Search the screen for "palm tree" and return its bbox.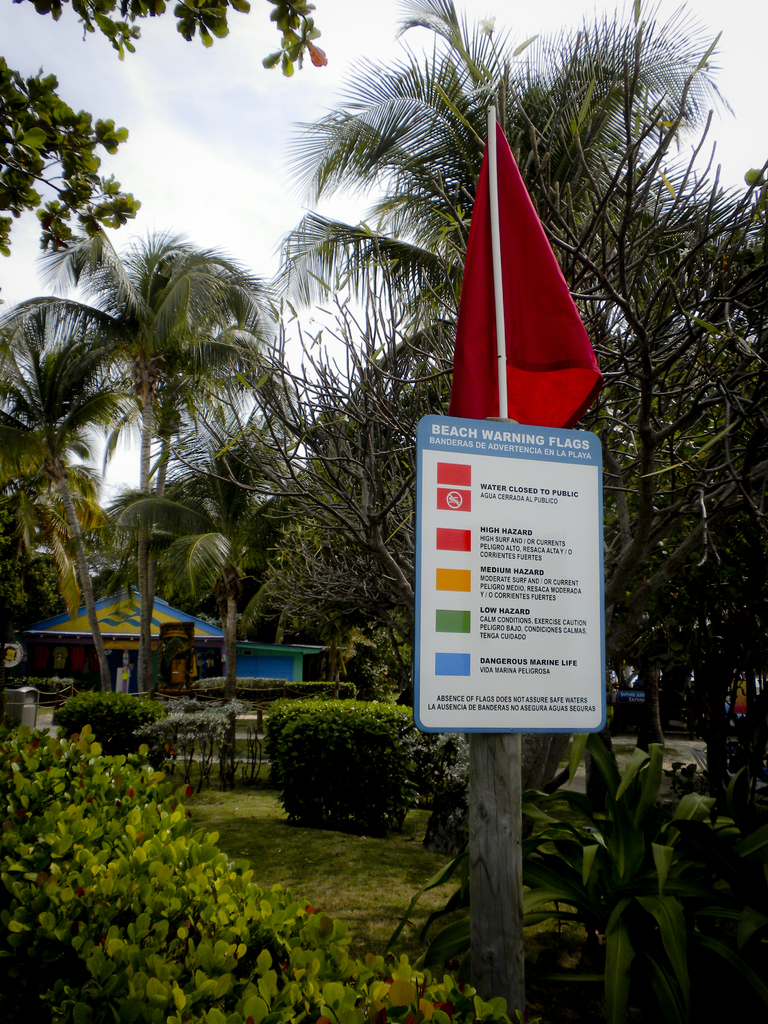
Found: BBox(333, 52, 652, 657).
